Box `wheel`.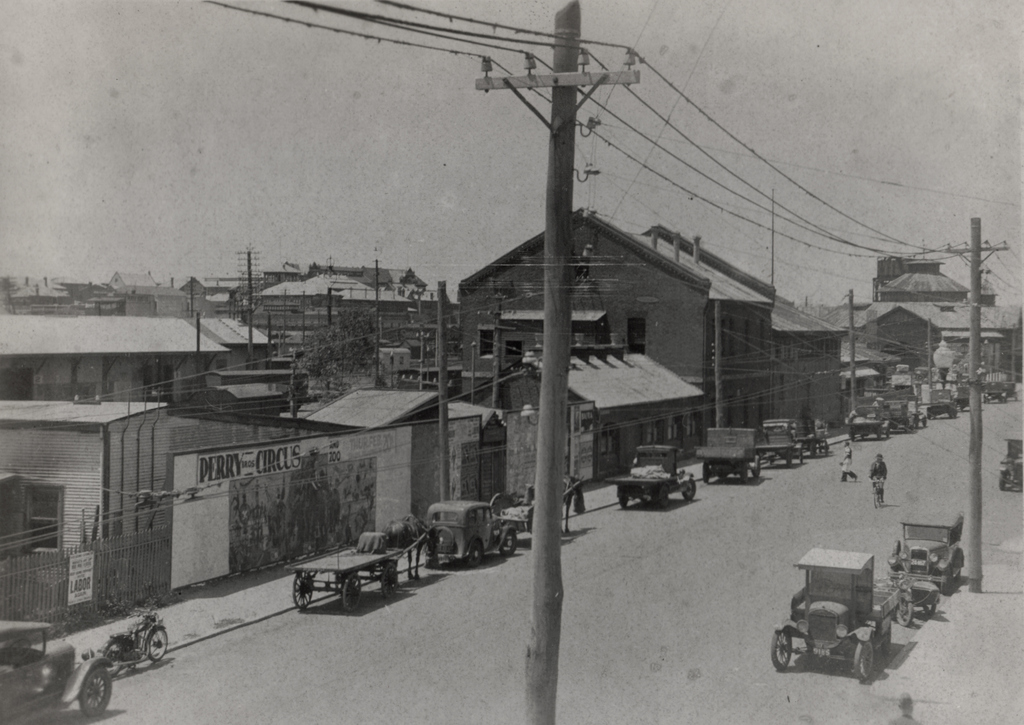
locate(756, 462, 765, 477).
